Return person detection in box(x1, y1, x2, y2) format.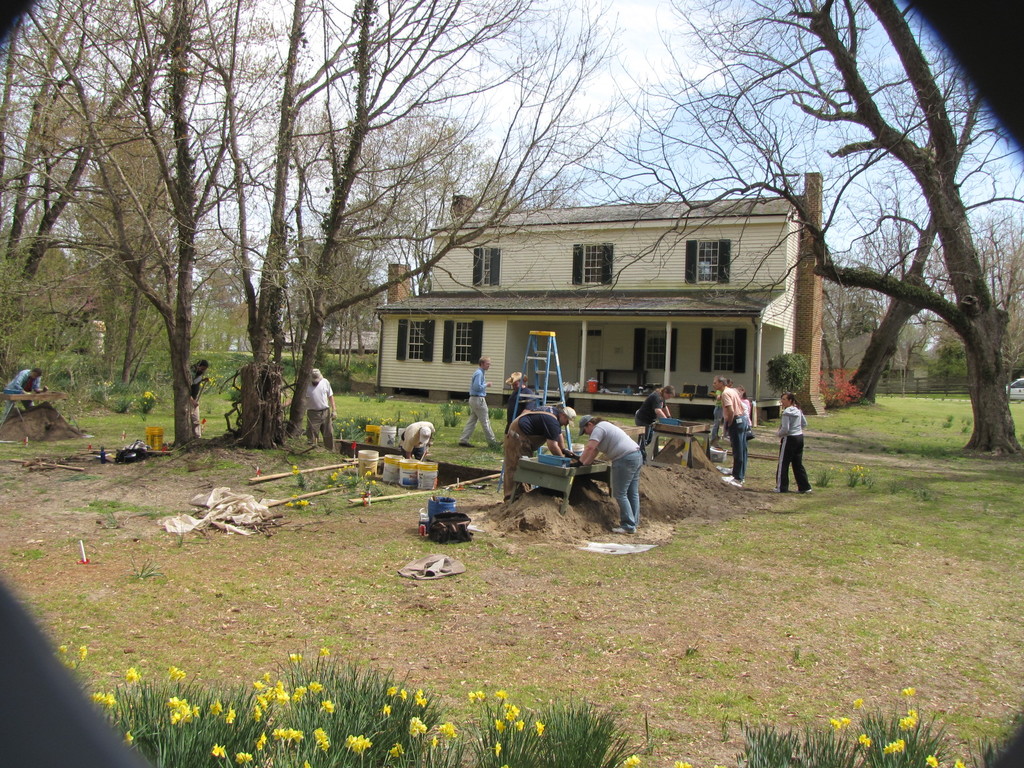
box(189, 360, 212, 436).
